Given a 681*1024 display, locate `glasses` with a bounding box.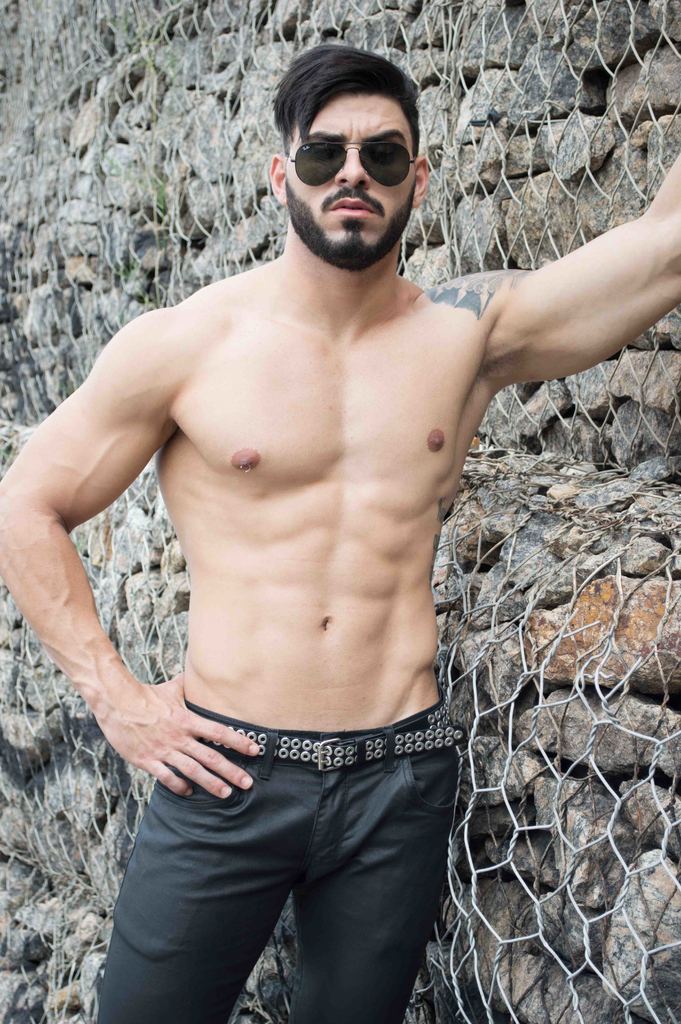
Located: <box>287,139,418,189</box>.
